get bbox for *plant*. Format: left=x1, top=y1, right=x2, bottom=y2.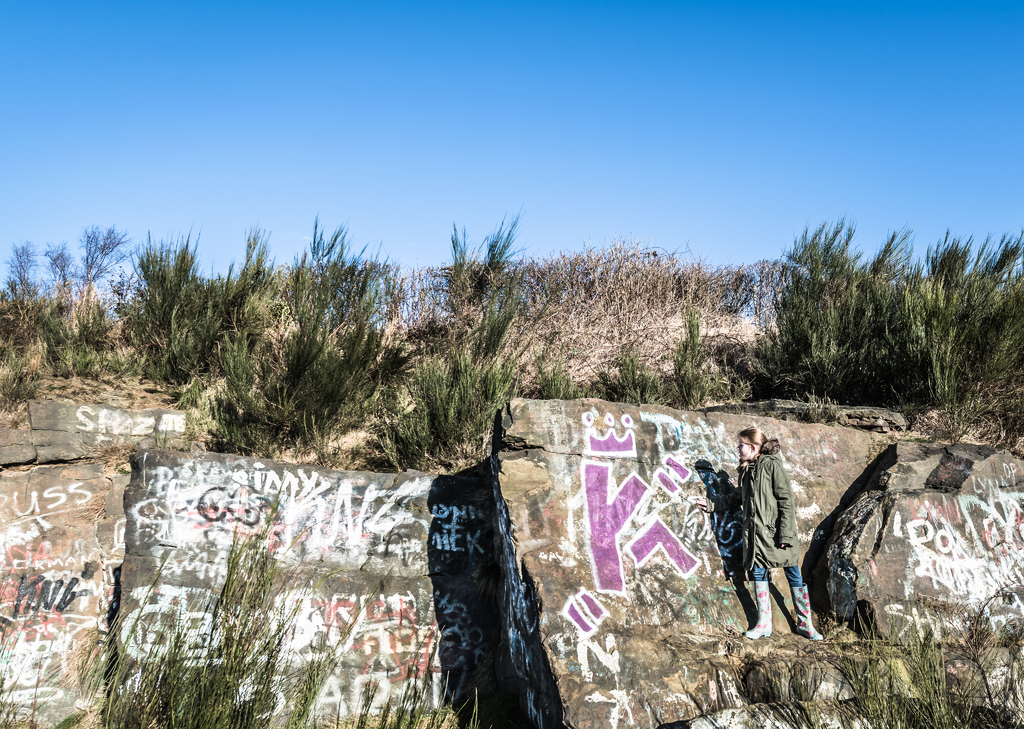
left=429, top=675, right=485, bottom=728.
